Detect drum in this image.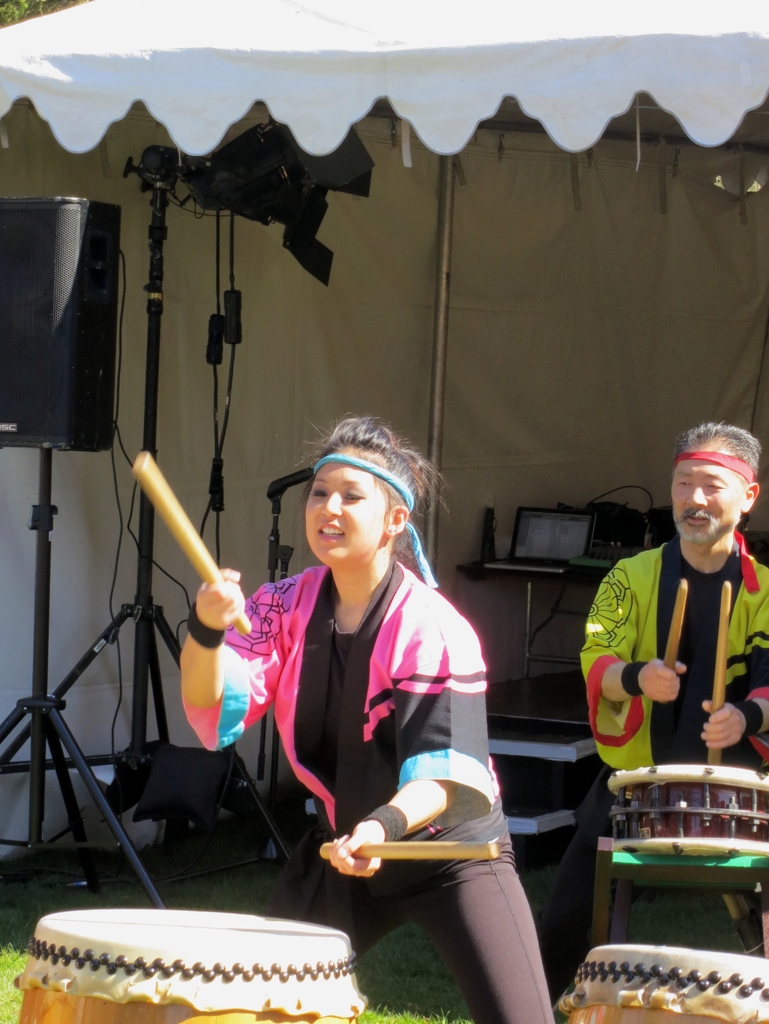
Detection: detection(608, 764, 768, 844).
